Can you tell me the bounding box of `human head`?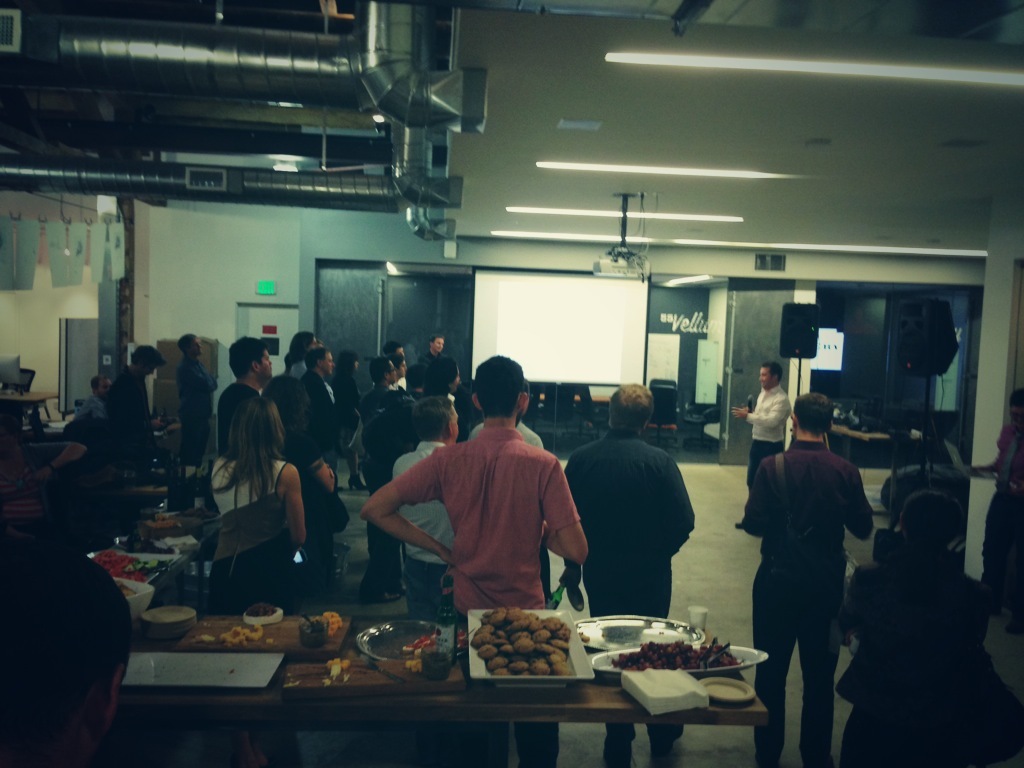
129:343:164:377.
